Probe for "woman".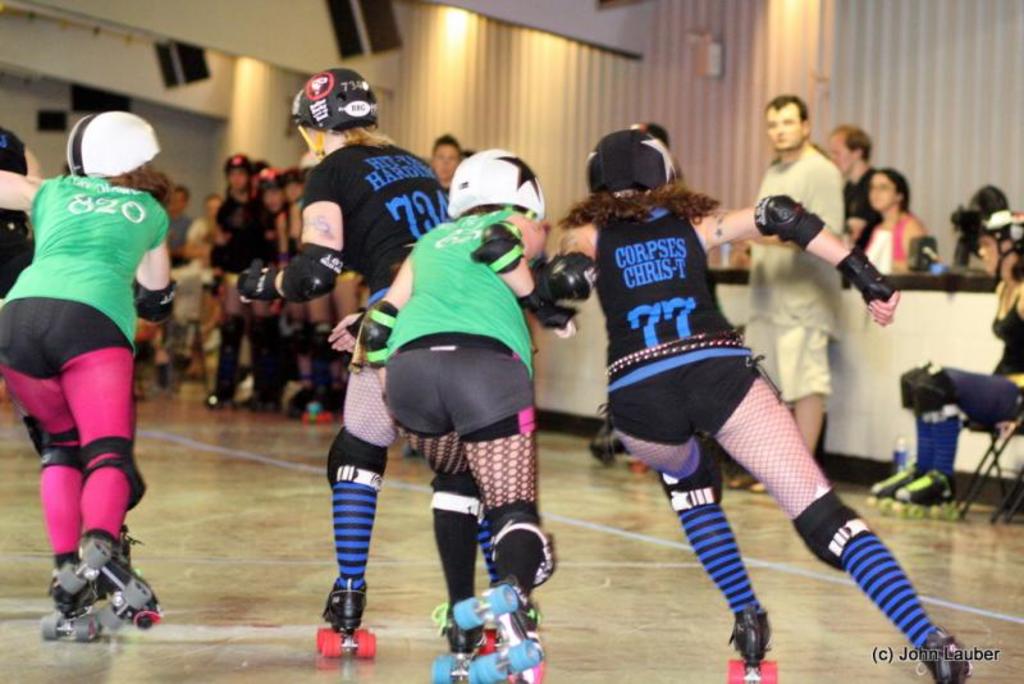
Probe result: crop(869, 208, 1023, 505).
